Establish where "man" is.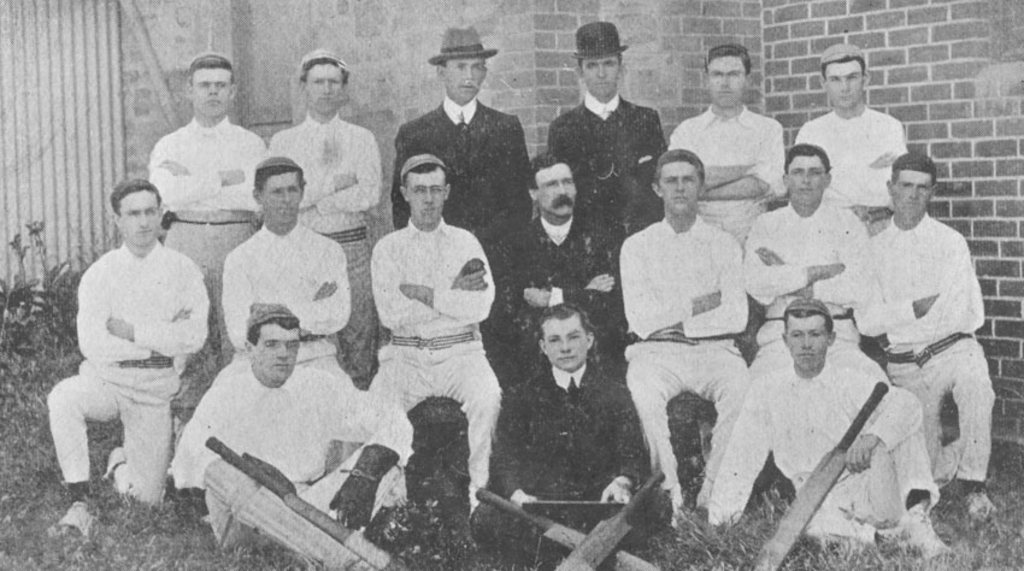
Established at 367 154 516 516.
